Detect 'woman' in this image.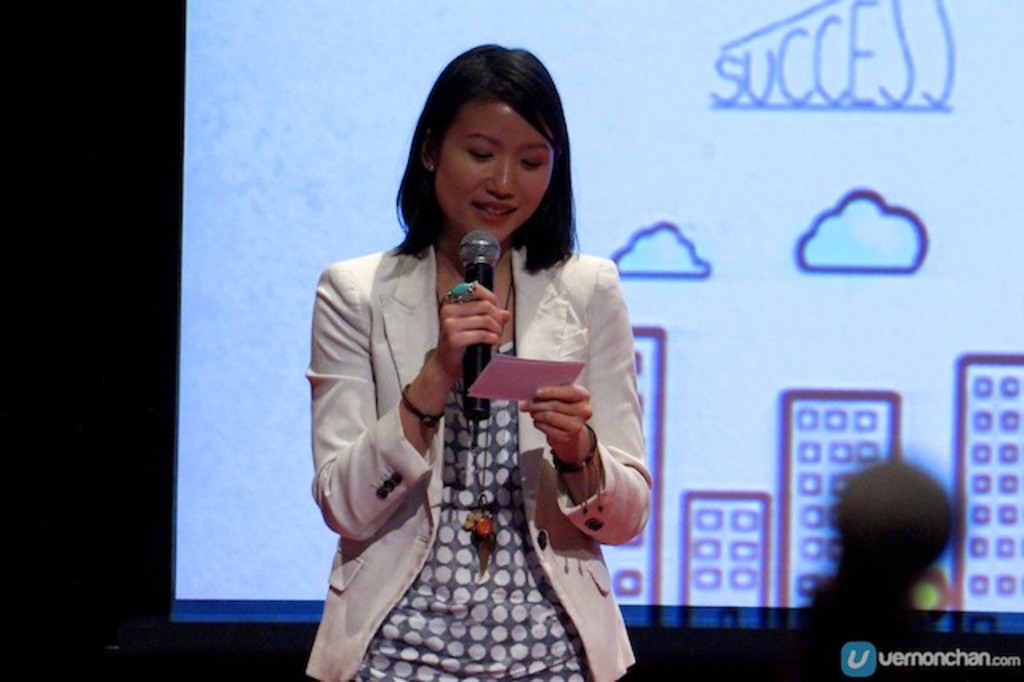
Detection: <box>293,80,669,672</box>.
